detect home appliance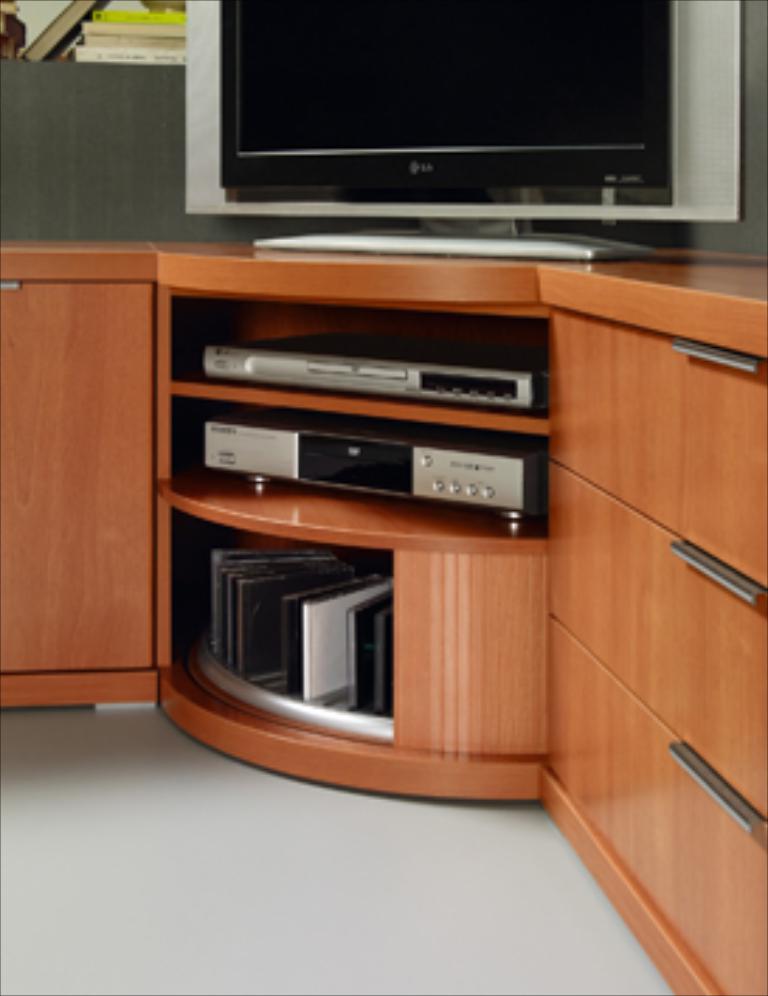
region(194, 324, 543, 411)
